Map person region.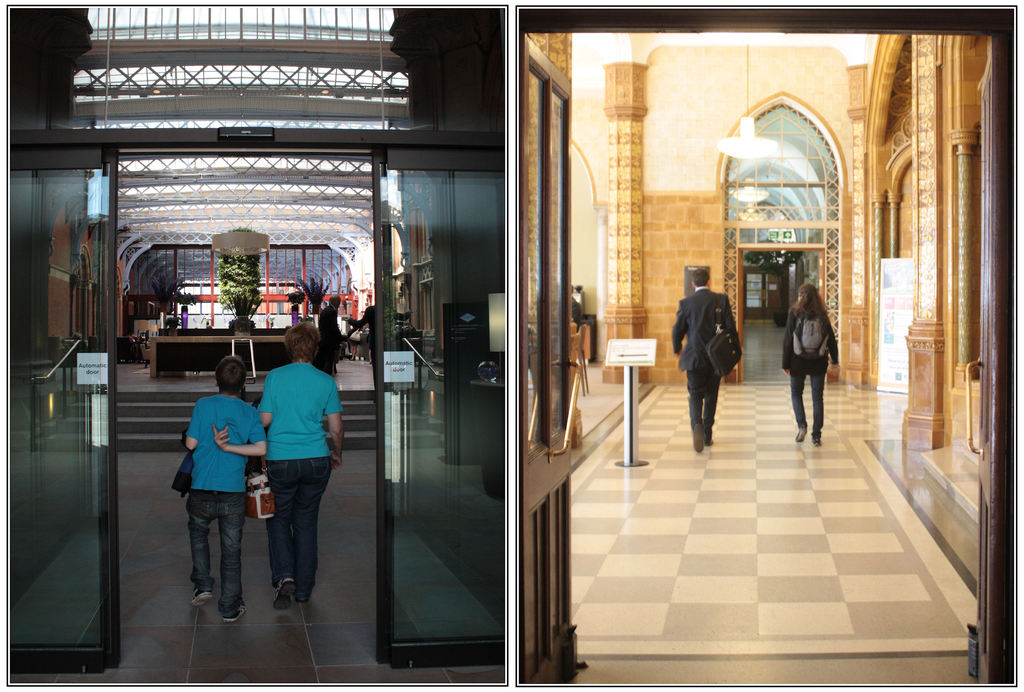
Mapped to 71,332,87,351.
